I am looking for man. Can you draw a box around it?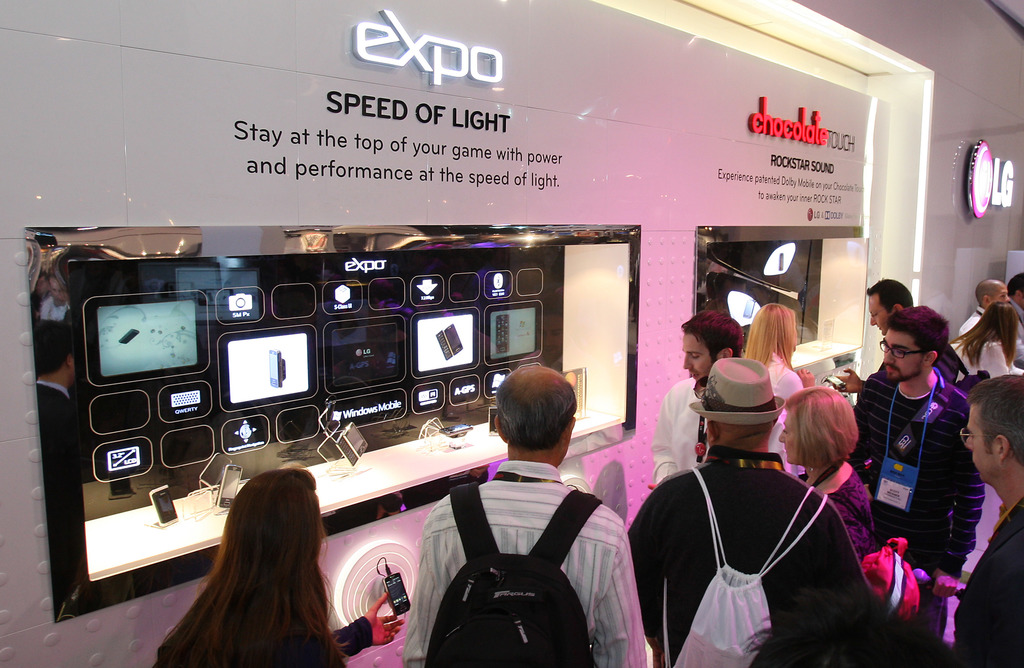
Sure, the bounding box is [952, 376, 1023, 667].
